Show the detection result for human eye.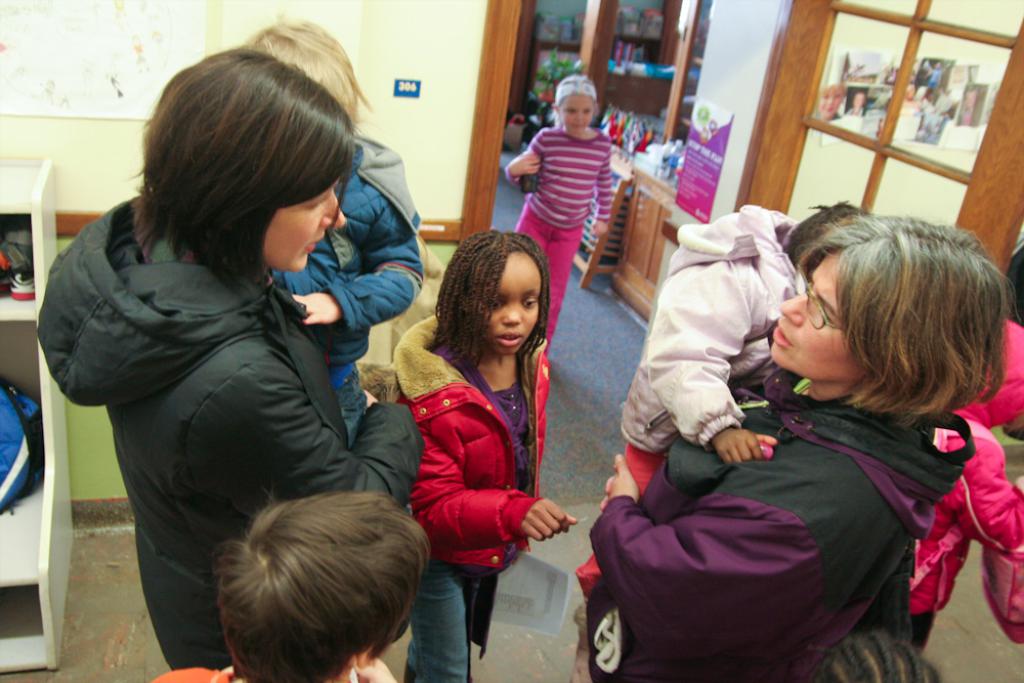
822/303/836/327.
